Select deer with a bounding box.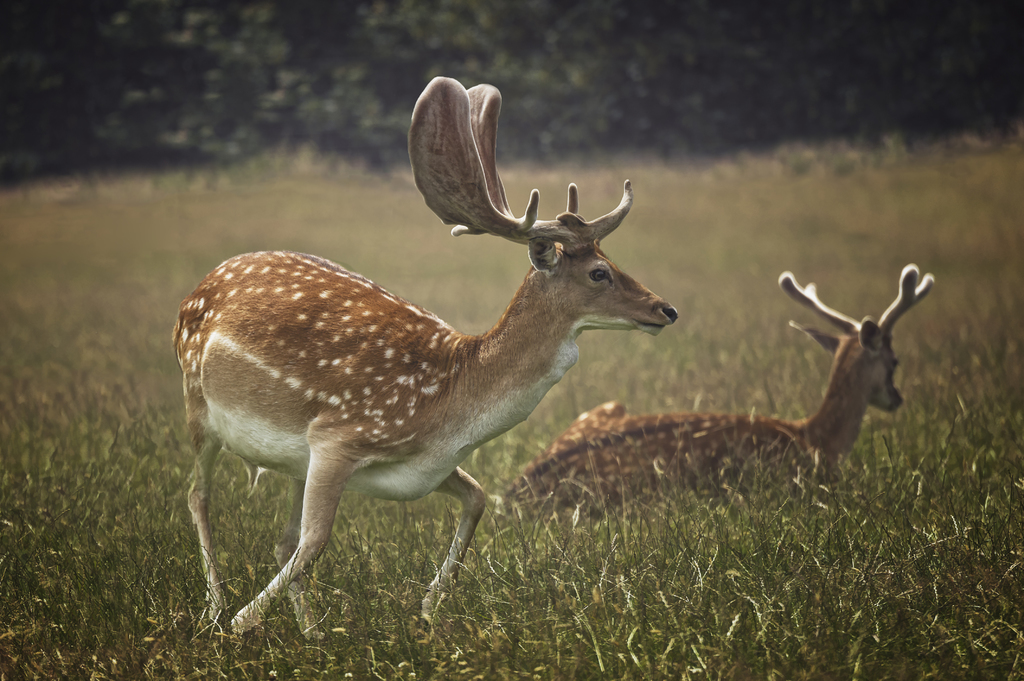
detection(173, 76, 676, 662).
